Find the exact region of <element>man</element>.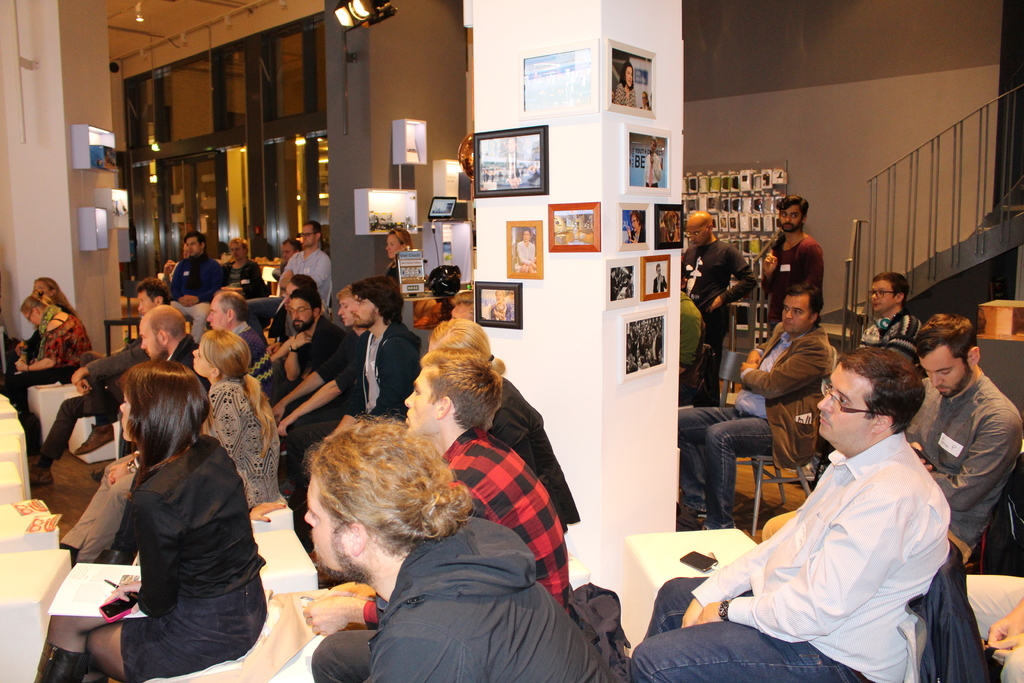
Exact region: box(904, 314, 1023, 547).
